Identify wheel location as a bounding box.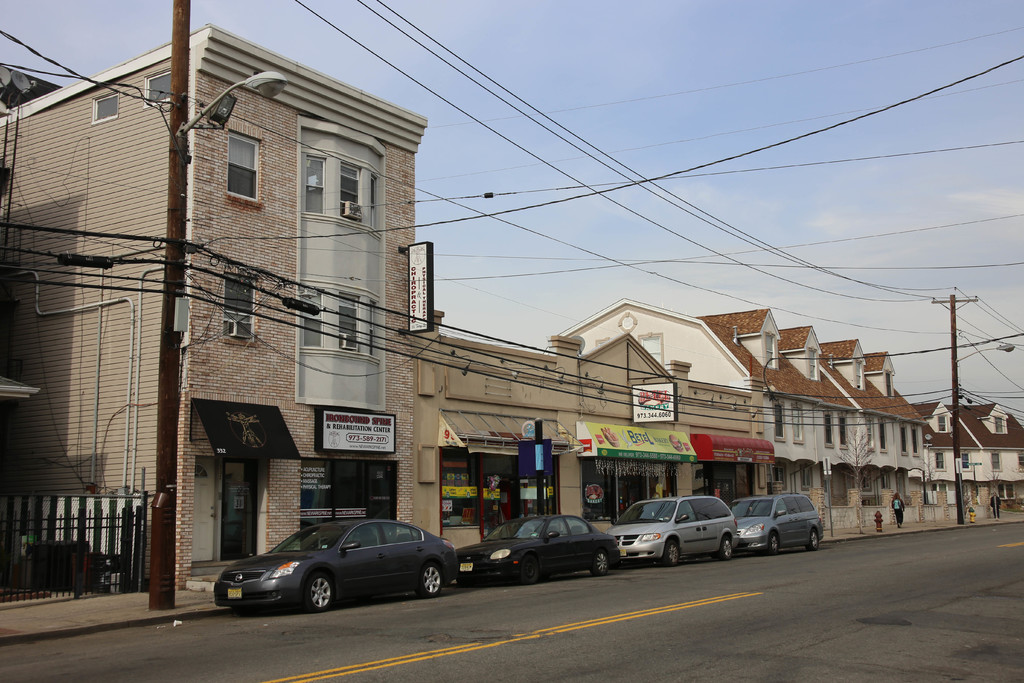
(x1=415, y1=562, x2=443, y2=593).
